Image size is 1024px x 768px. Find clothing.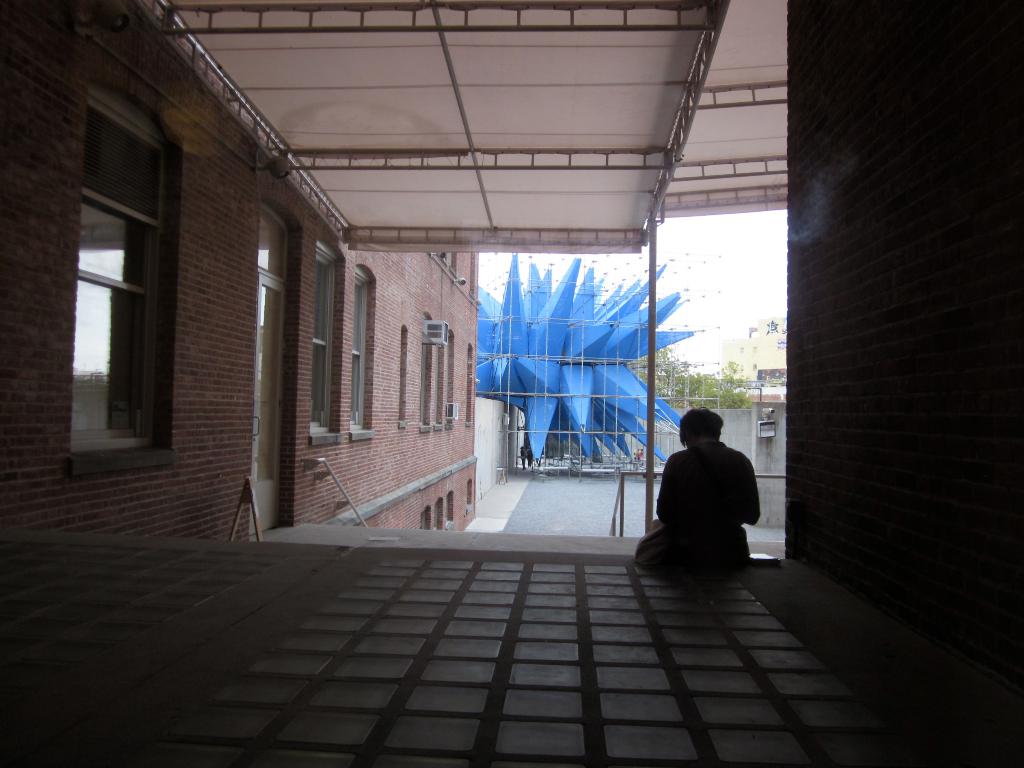
(640, 430, 765, 583).
